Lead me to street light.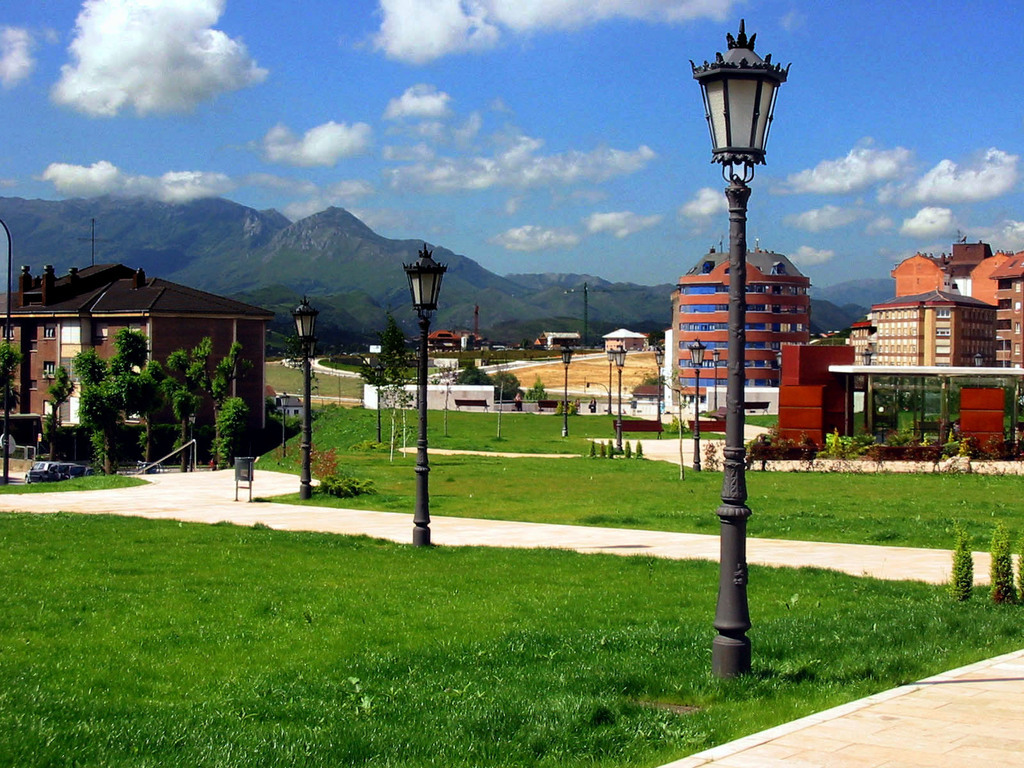
Lead to x1=559 y1=344 x2=572 y2=436.
